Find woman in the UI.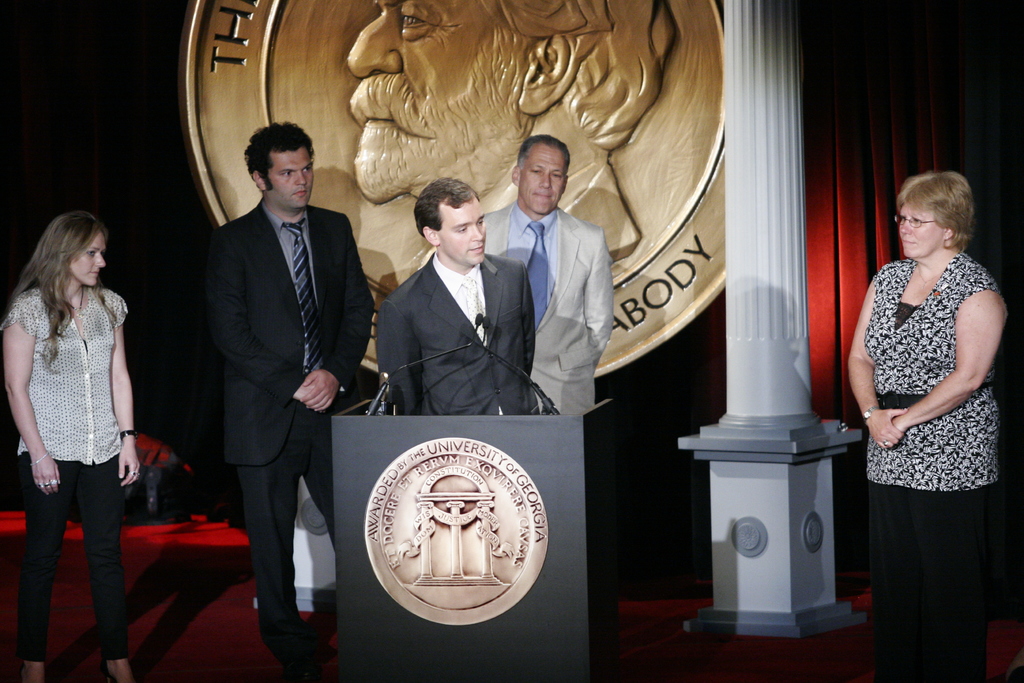
UI element at 3 211 143 682.
